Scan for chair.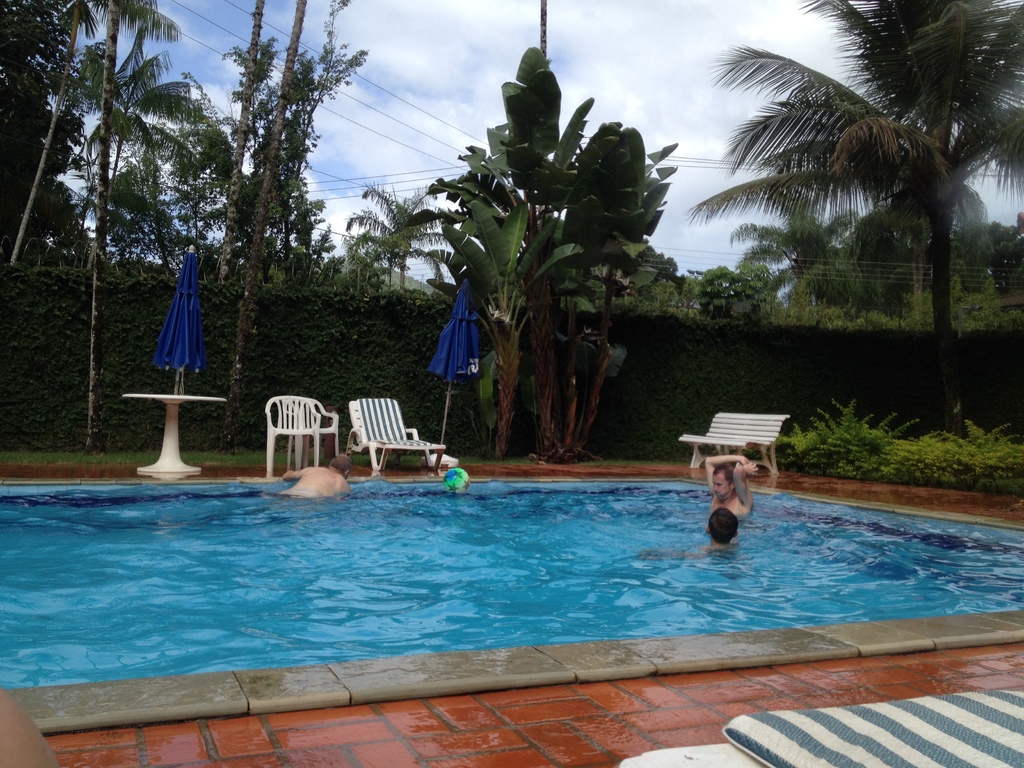
Scan result: <box>288,396,339,471</box>.
